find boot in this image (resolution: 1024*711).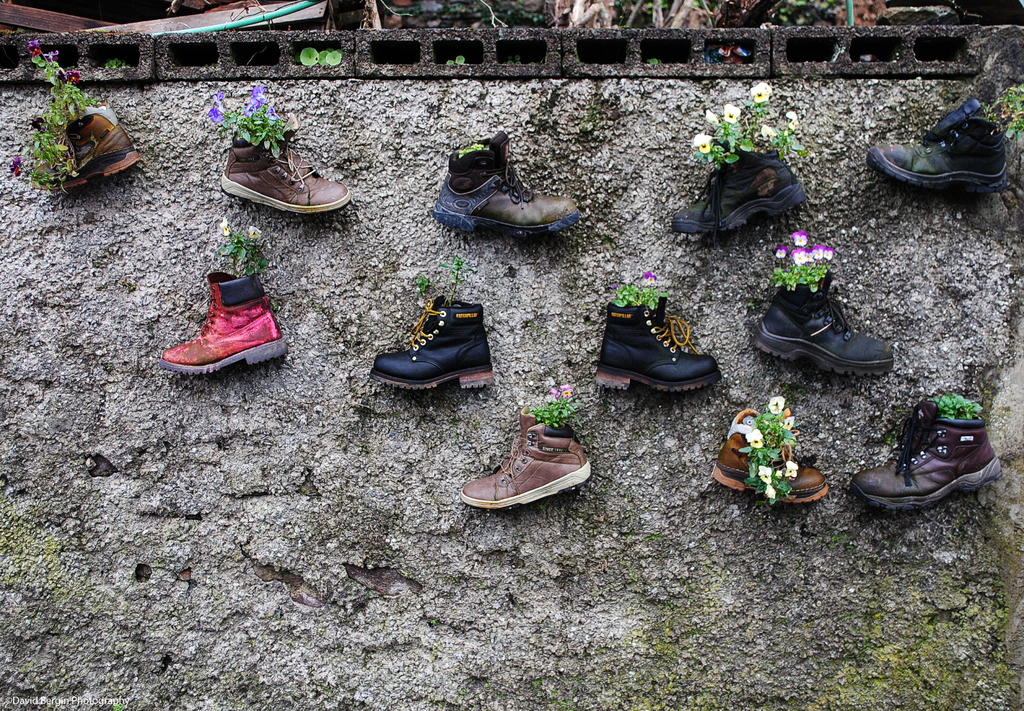
<region>850, 402, 1002, 503</region>.
